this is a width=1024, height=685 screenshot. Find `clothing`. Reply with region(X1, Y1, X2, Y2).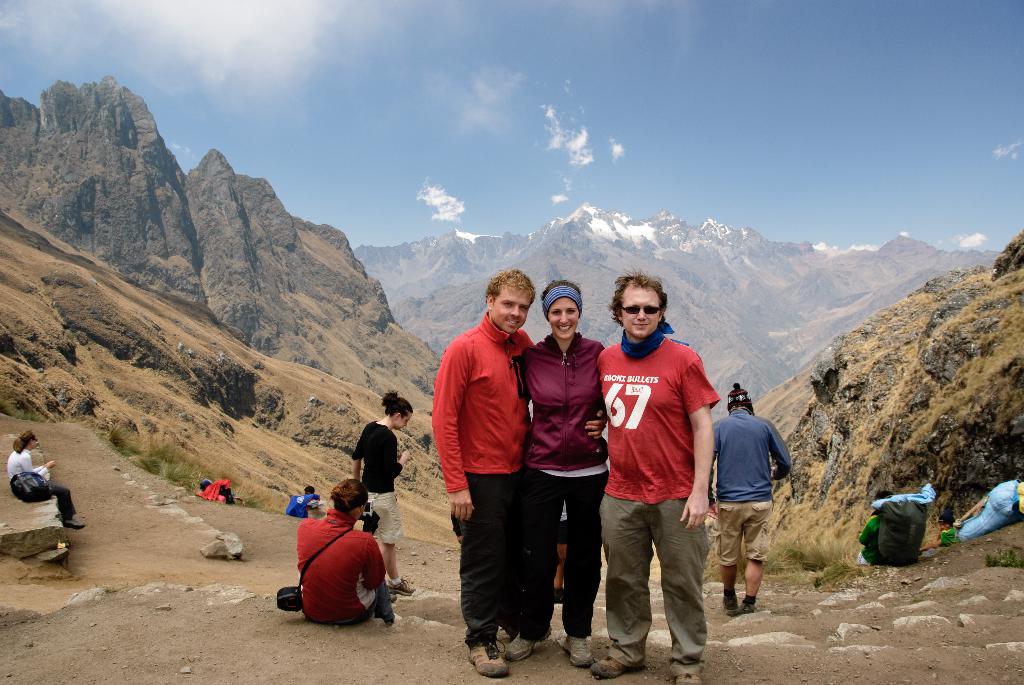
region(285, 489, 318, 521).
